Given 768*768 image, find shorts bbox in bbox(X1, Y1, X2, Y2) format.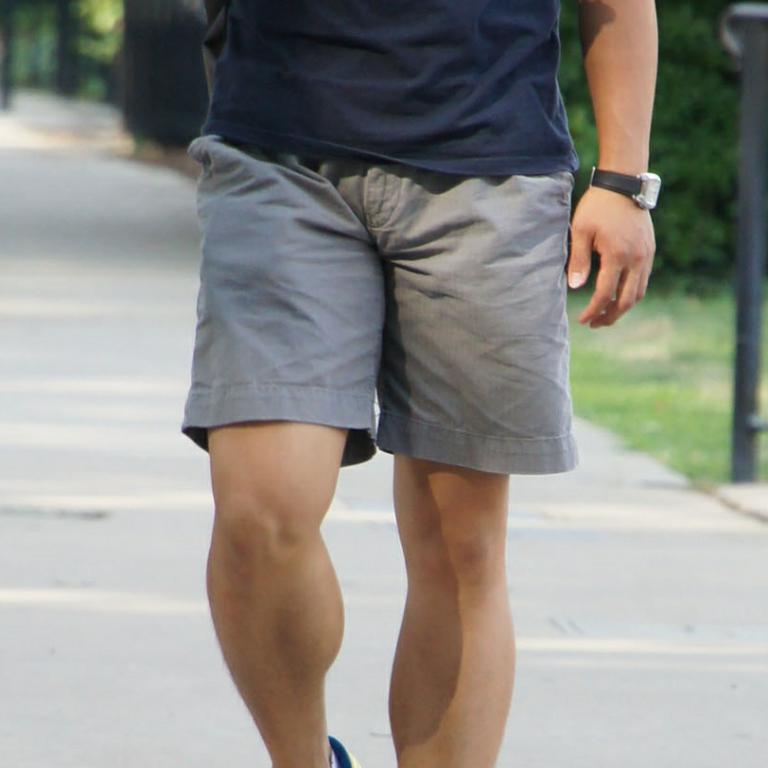
bbox(178, 133, 580, 475).
